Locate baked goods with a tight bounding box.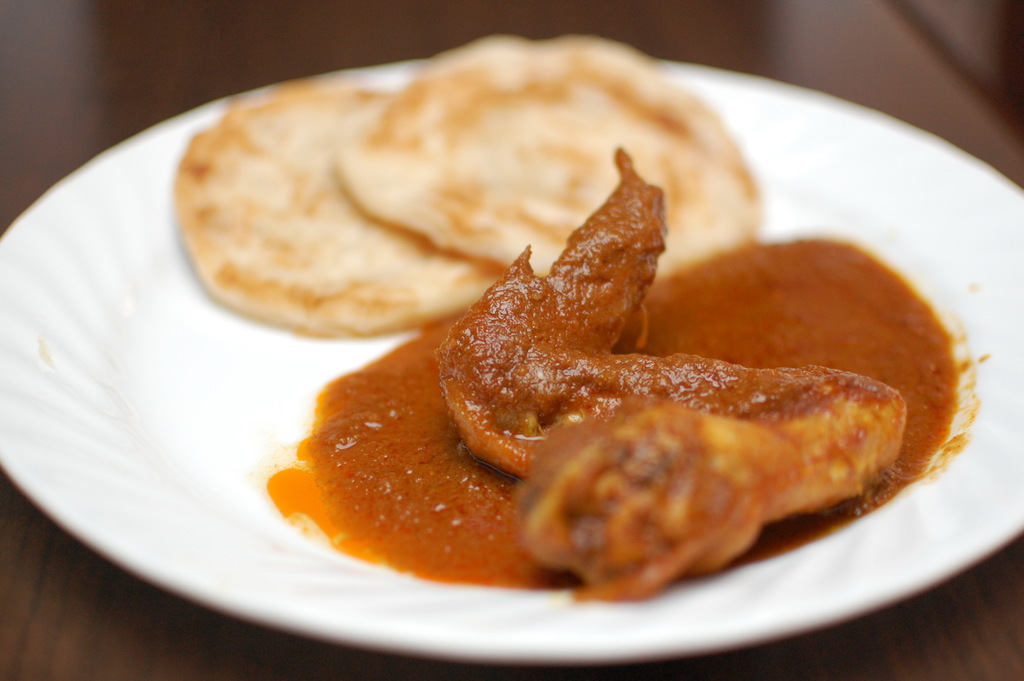
crop(334, 35, 761, 268).
